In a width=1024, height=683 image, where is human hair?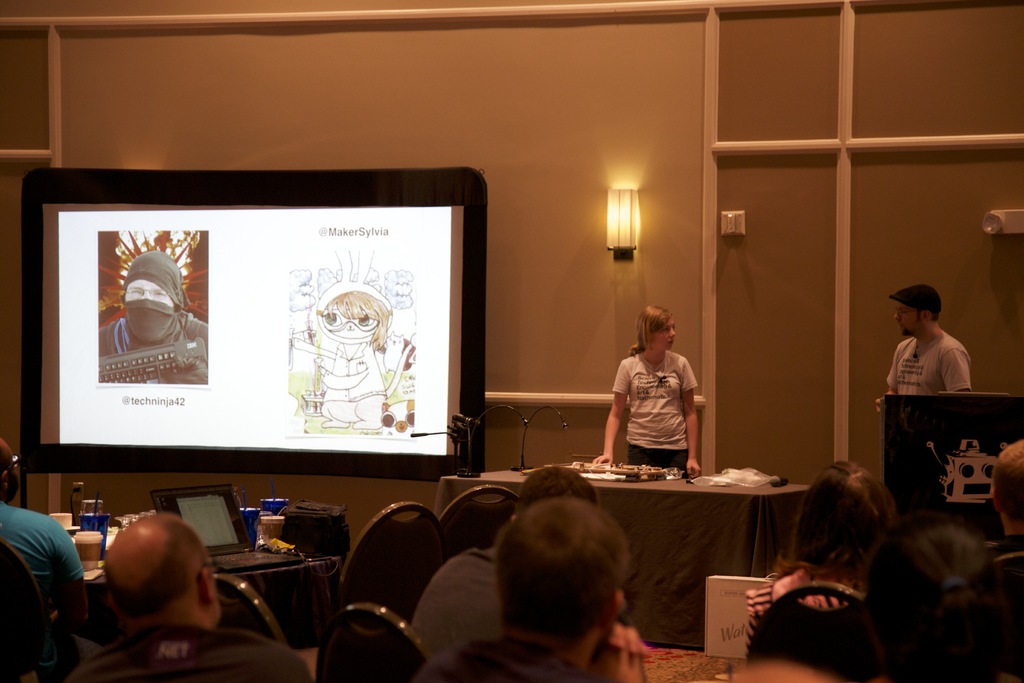
bbox(515, 465, 598, 516).
